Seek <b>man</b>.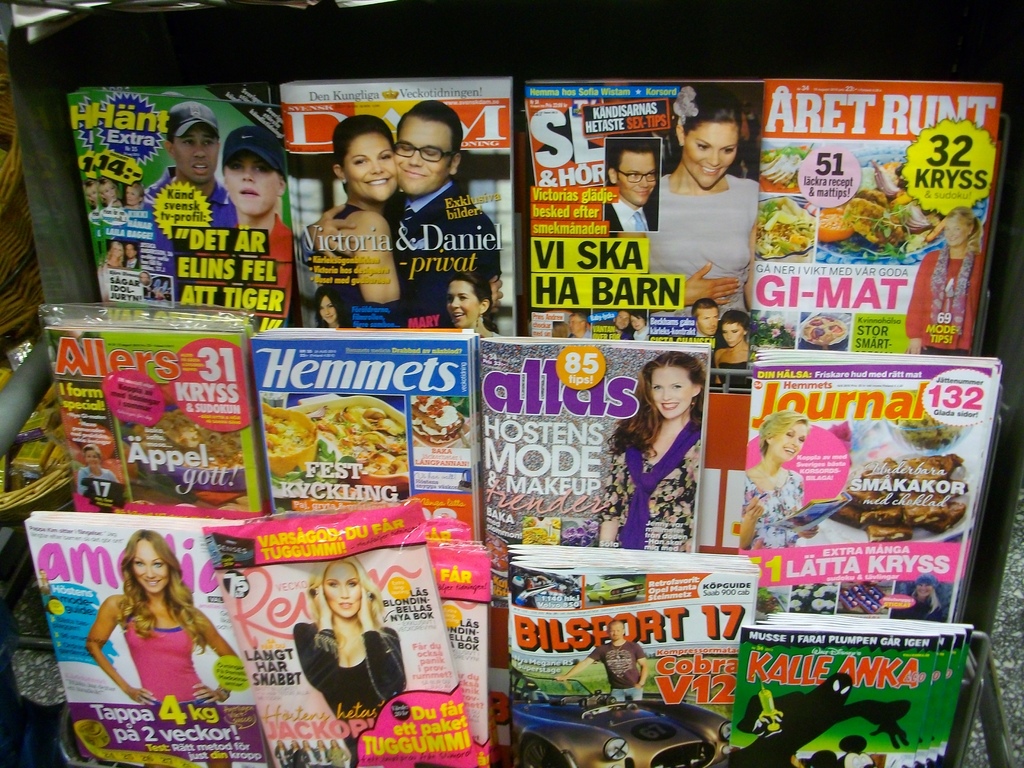
<bbox>308, 100, 501, 327</bbox>.
